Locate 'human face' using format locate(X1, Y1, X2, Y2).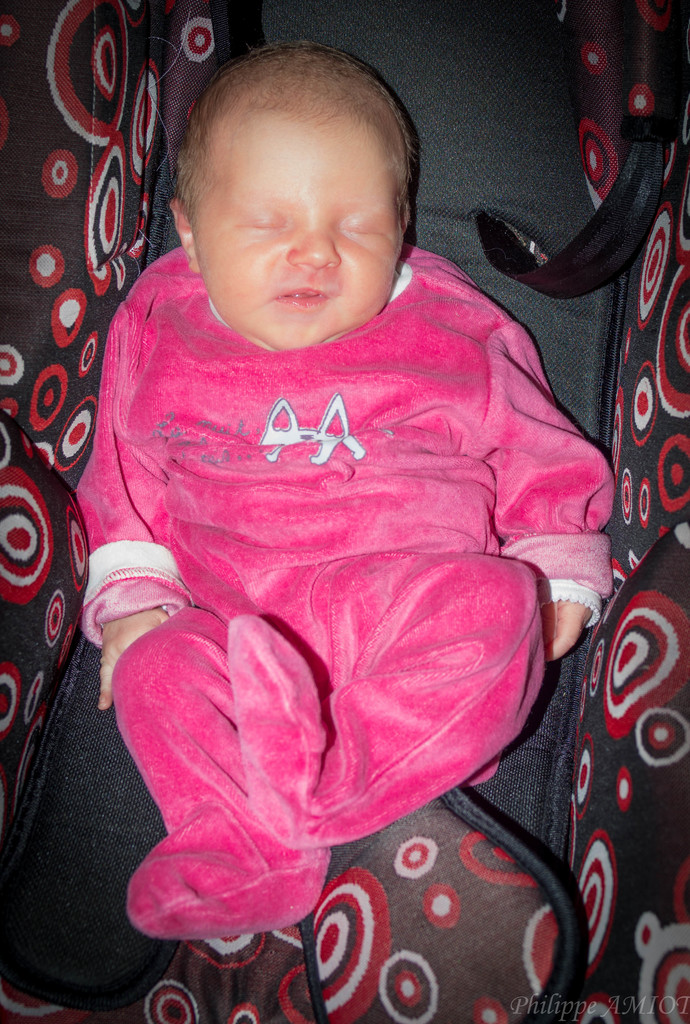
locate(195, 106, 404, 354).
